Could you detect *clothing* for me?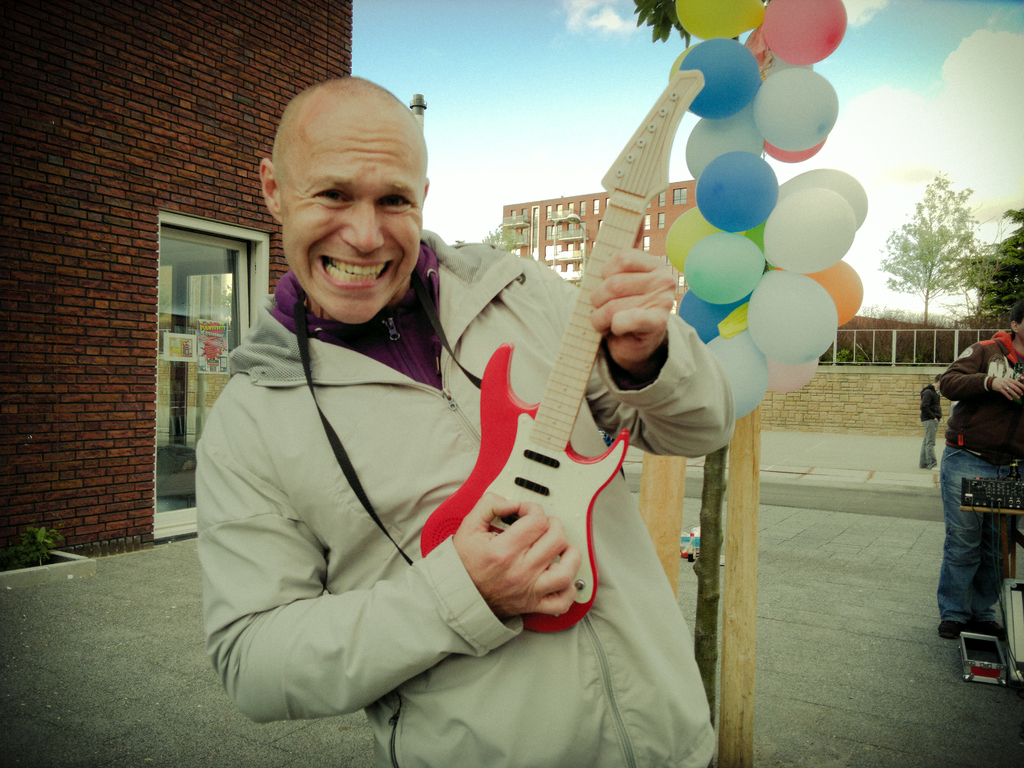
Detection result: bbox=(921, 387, 943, 465).
